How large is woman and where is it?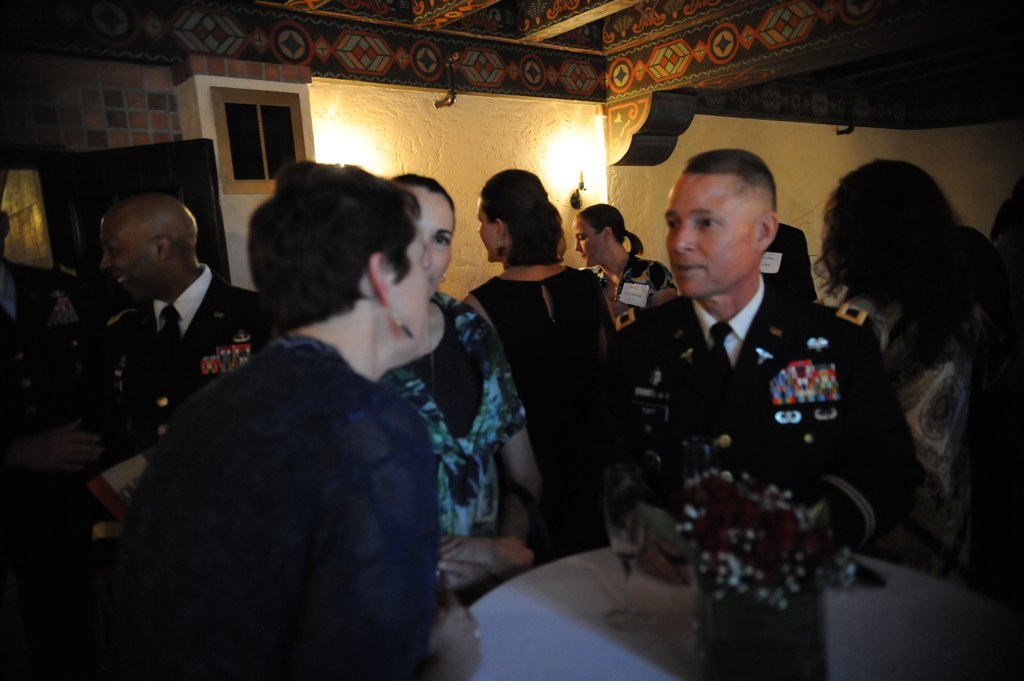
Bounding box: l=368, t=171, r=533, b=634.
